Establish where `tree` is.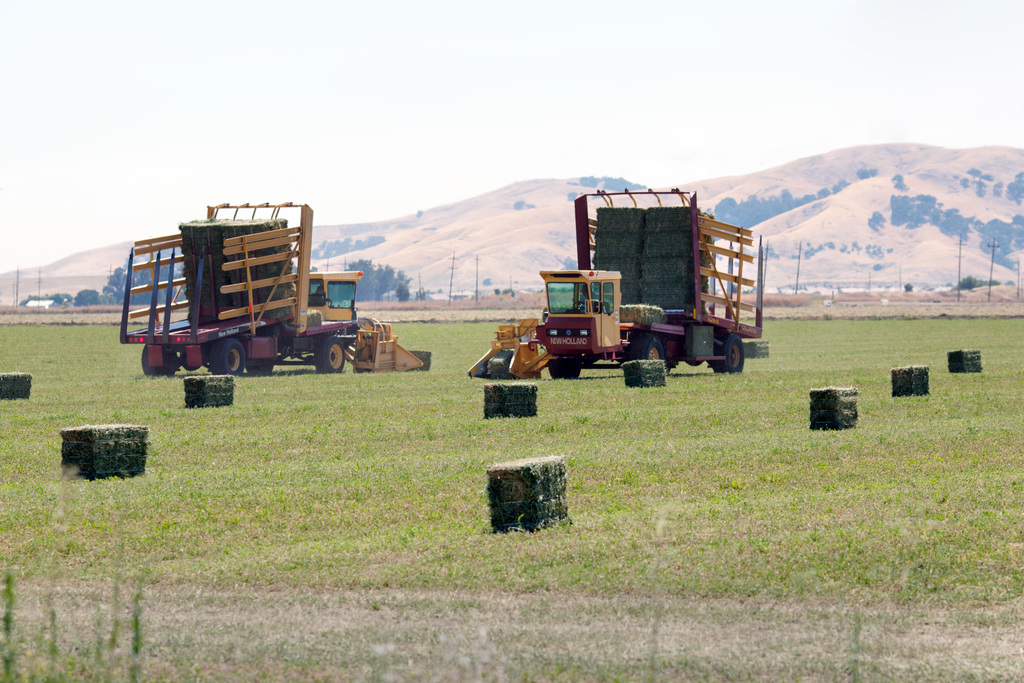
Established at {"left": 75, "top": 291, "right": 97, "bottom": 302}.
